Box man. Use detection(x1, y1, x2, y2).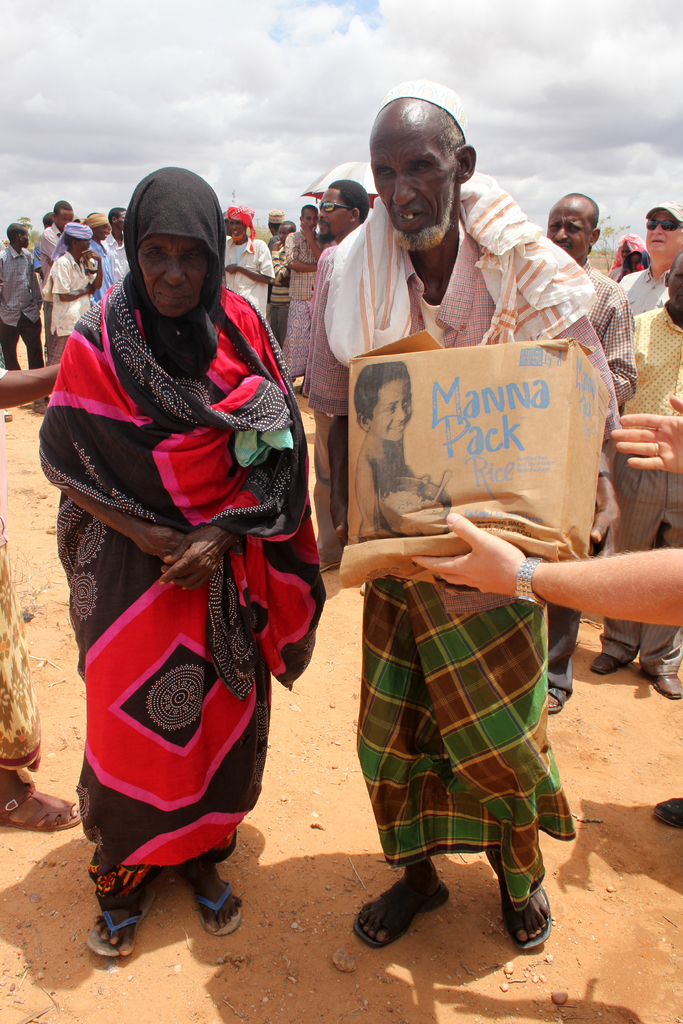
detection(535, 191, 632, 716).
